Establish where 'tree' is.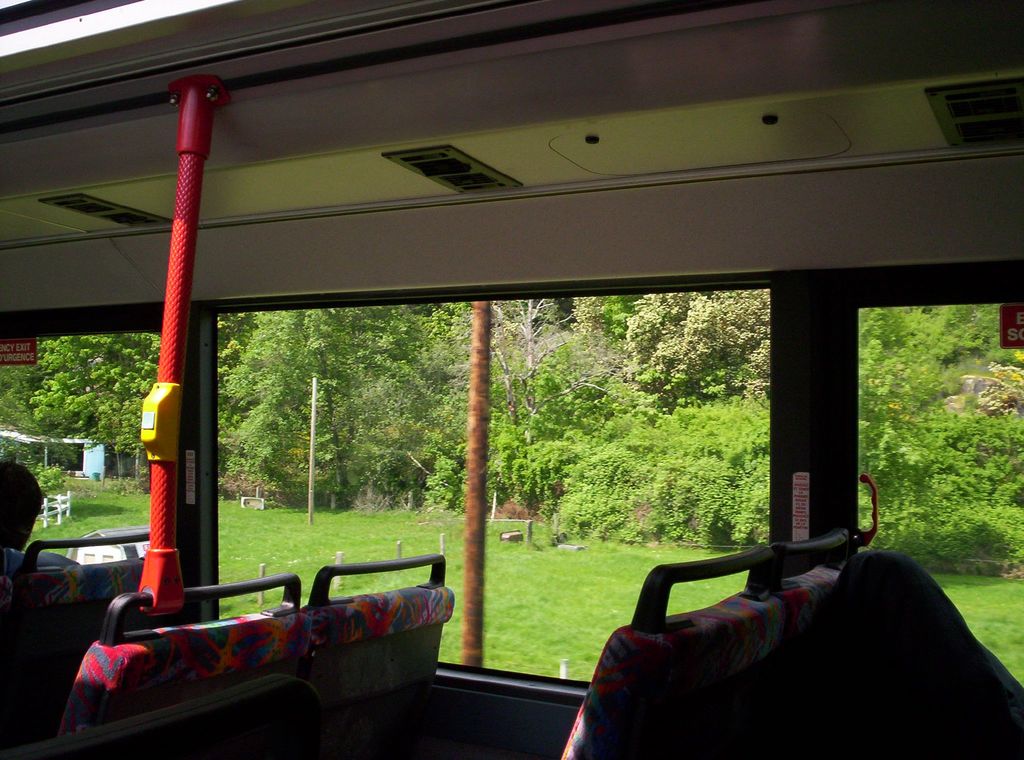
Established at box=[559, 395, 766, 547].
